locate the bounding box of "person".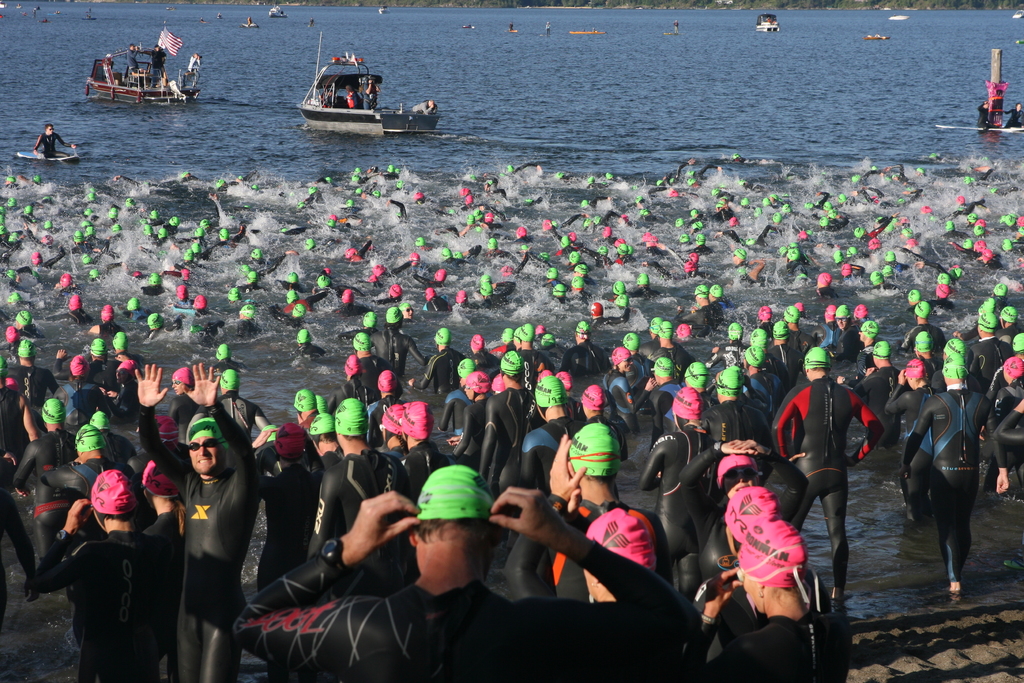
Bounding box: <region>477, 352, 543, 484</region>.
